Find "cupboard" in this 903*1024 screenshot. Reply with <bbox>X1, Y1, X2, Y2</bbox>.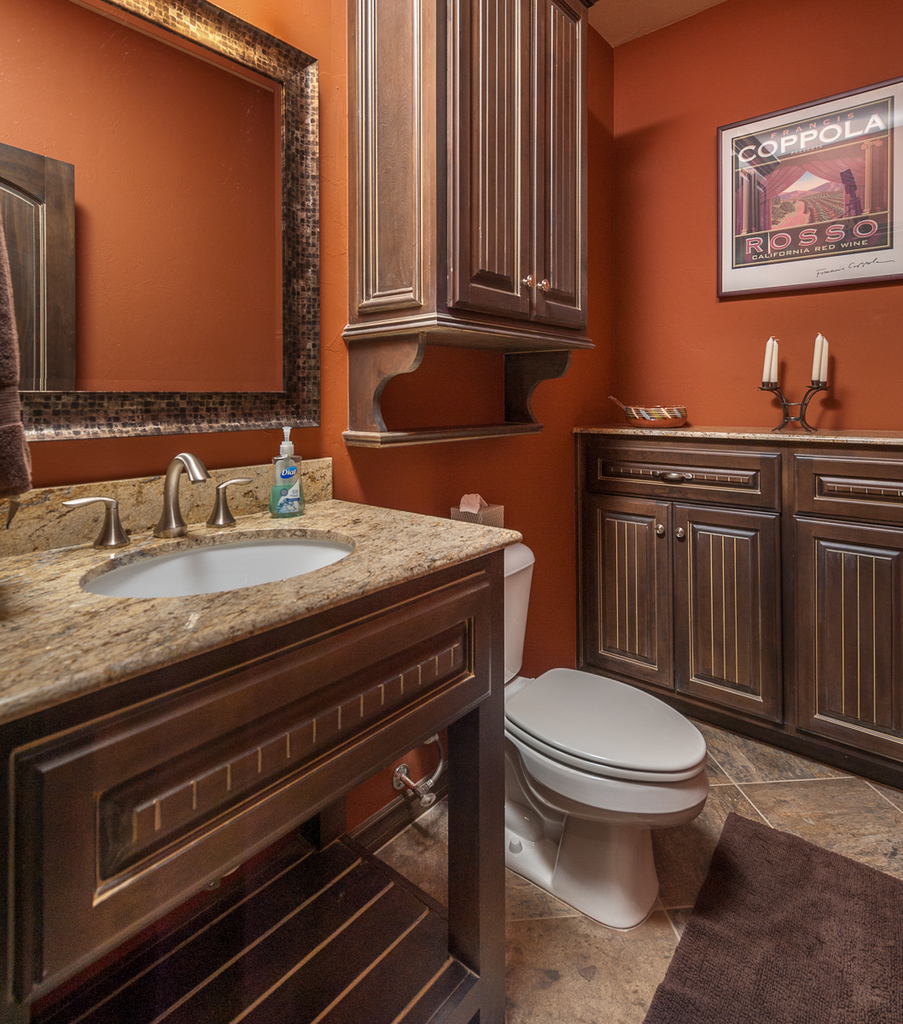
<bbox>547, 400, 883, 769</bbox>.
